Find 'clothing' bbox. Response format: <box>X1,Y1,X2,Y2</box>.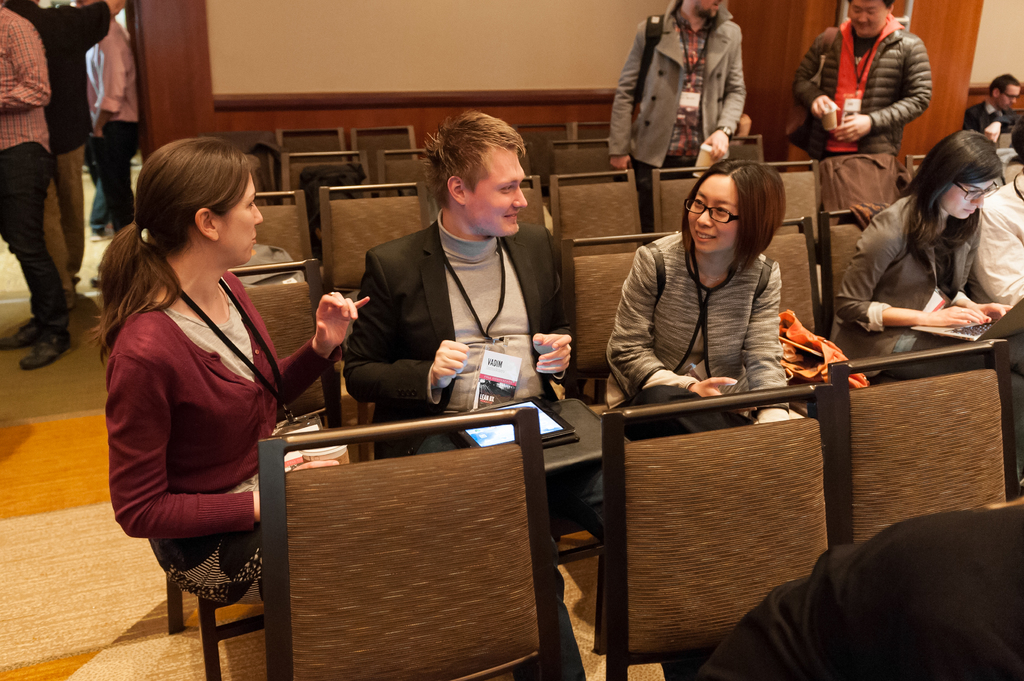
<box>831,186,972,351</box>.
